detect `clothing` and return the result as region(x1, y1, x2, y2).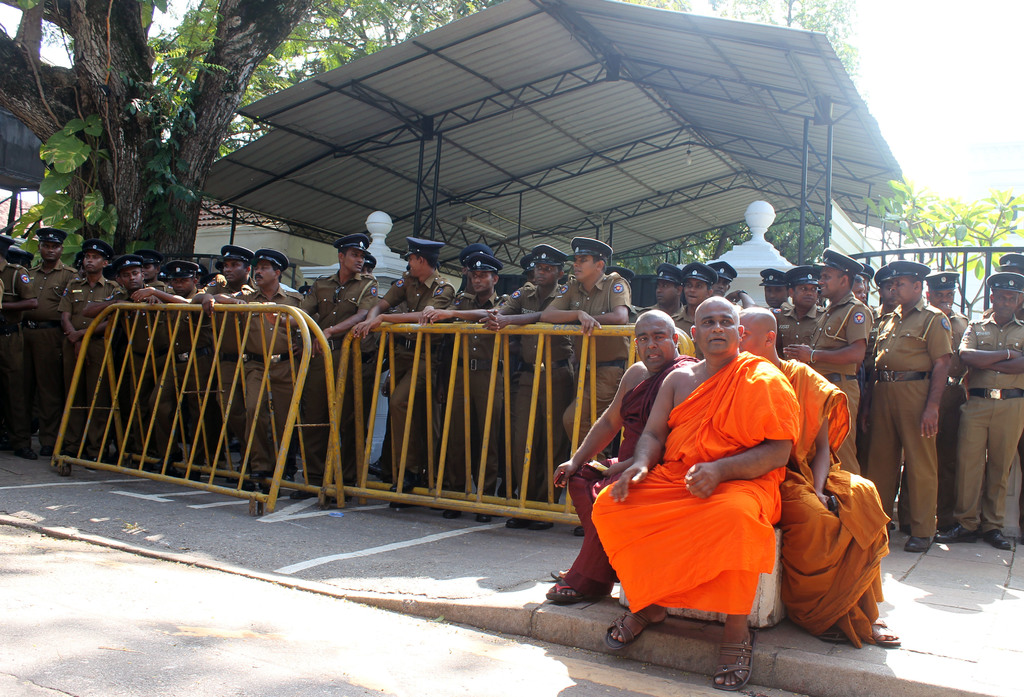
region(217, 281, 313, 496).
